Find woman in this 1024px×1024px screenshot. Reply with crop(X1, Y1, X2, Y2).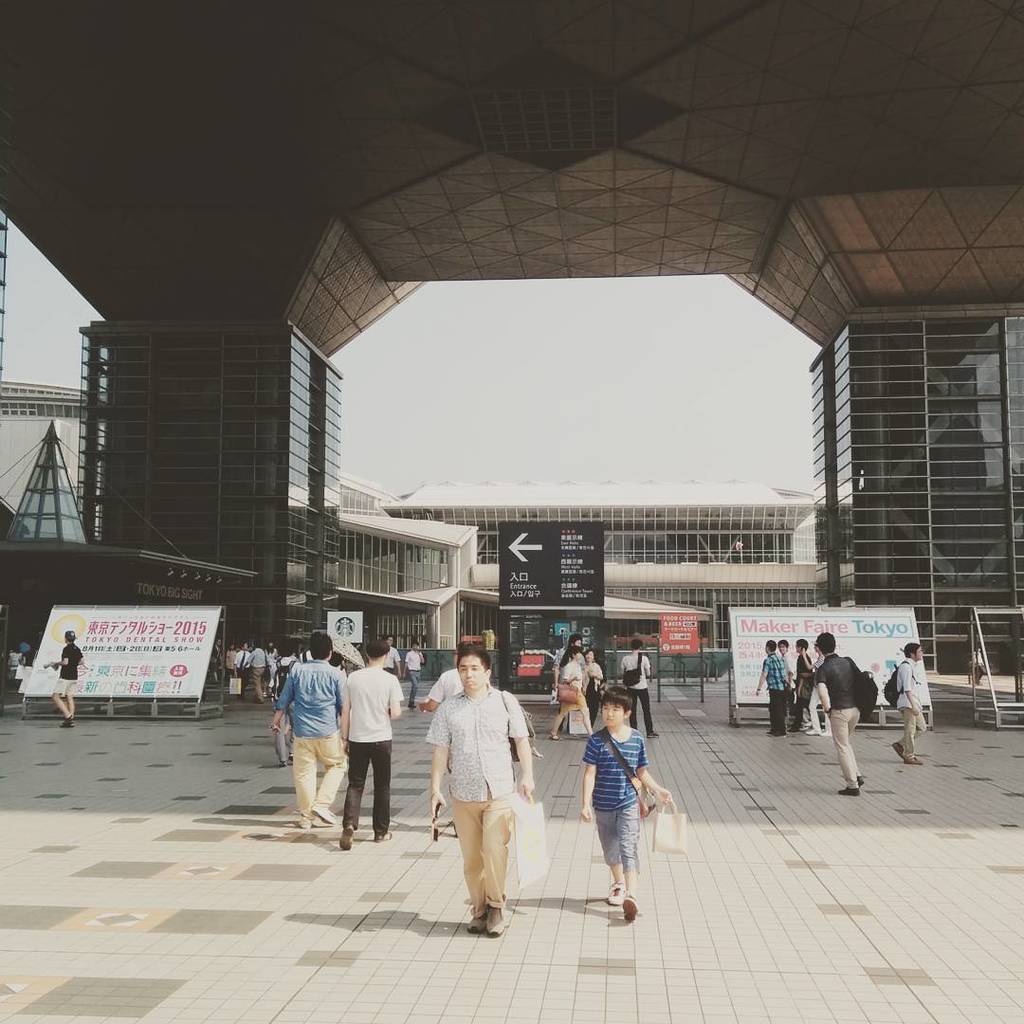
crop(46, 631, 82, 727).
